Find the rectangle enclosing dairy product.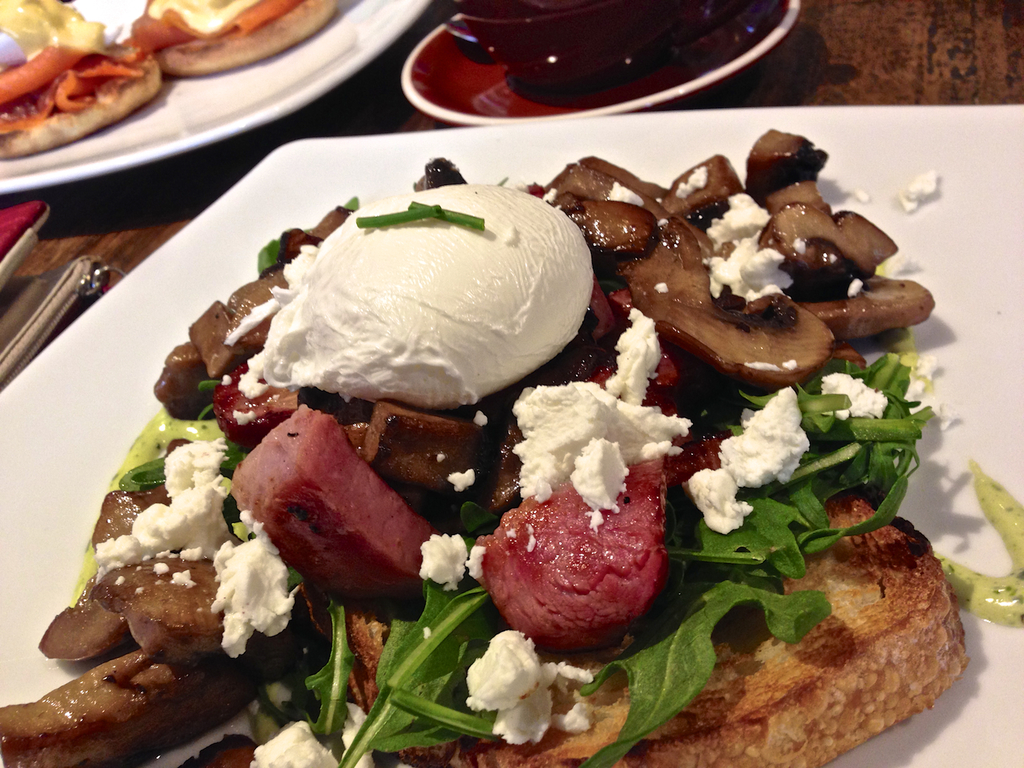
pyautogui.locateOnScreen(264, 728, 408, 767).
